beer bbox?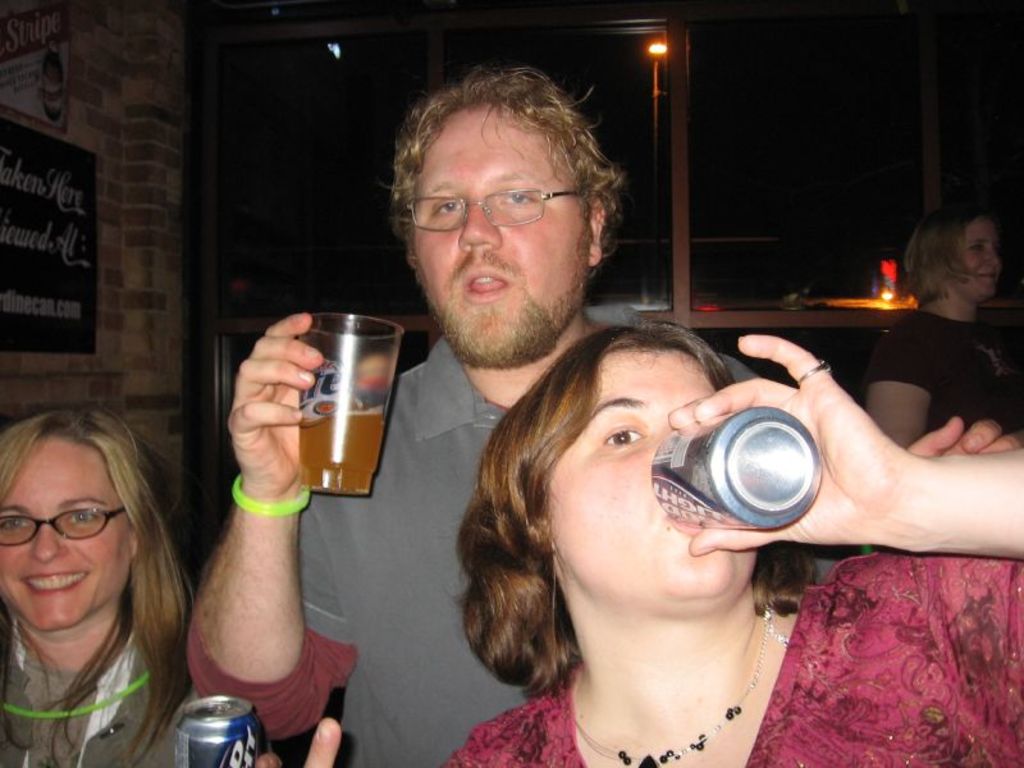
292/406/389/498
